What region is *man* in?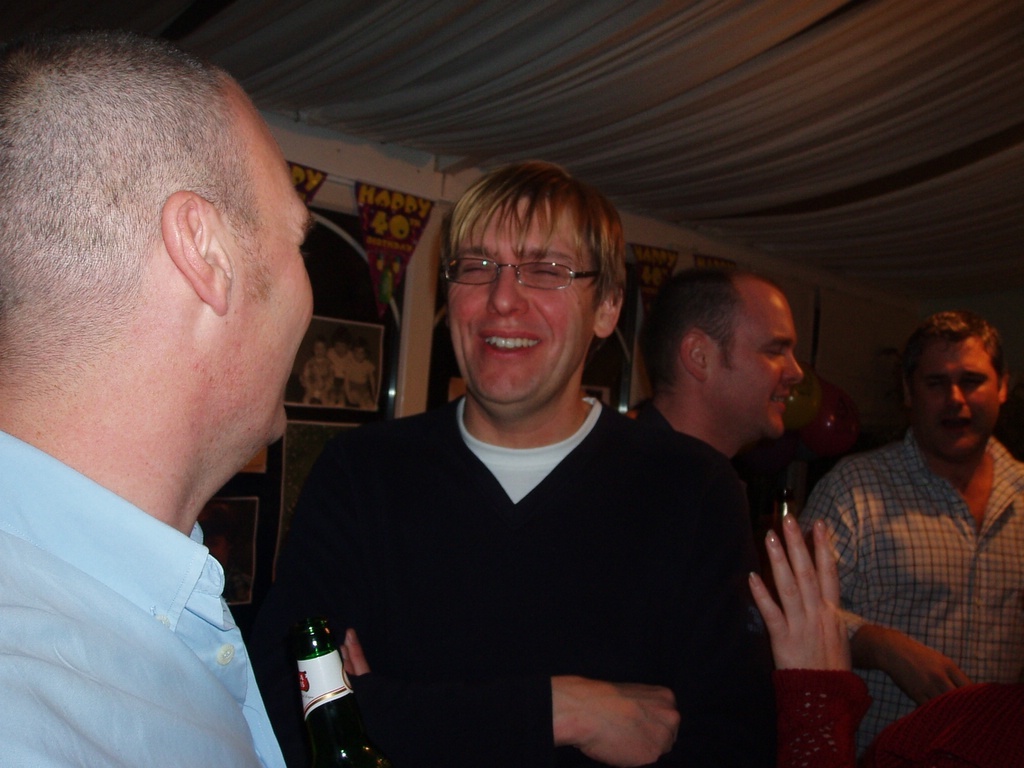
792, 308, 1023, 767.
